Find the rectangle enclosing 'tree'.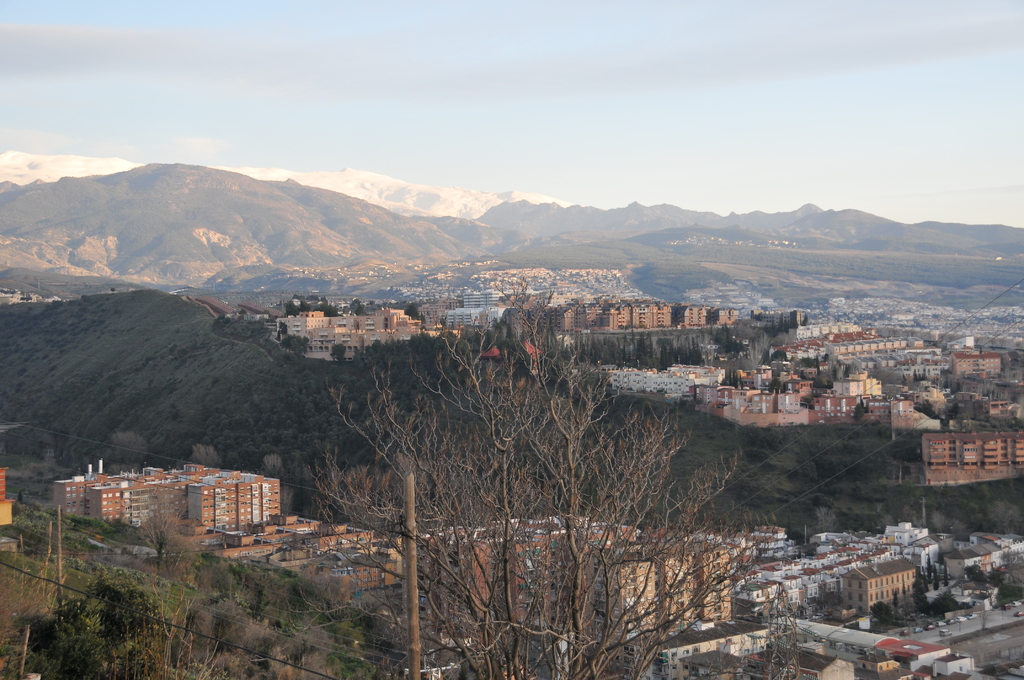
detection(923, 555, 931, 578).
